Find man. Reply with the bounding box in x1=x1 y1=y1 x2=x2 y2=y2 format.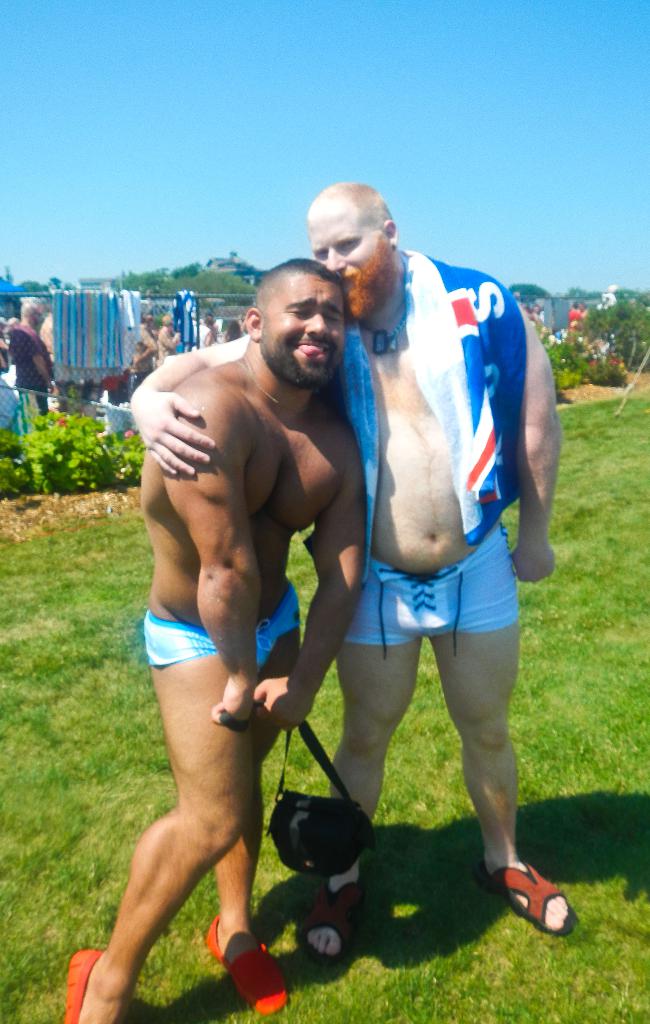
x1=116 y1=226 x2=425 y2=984.
